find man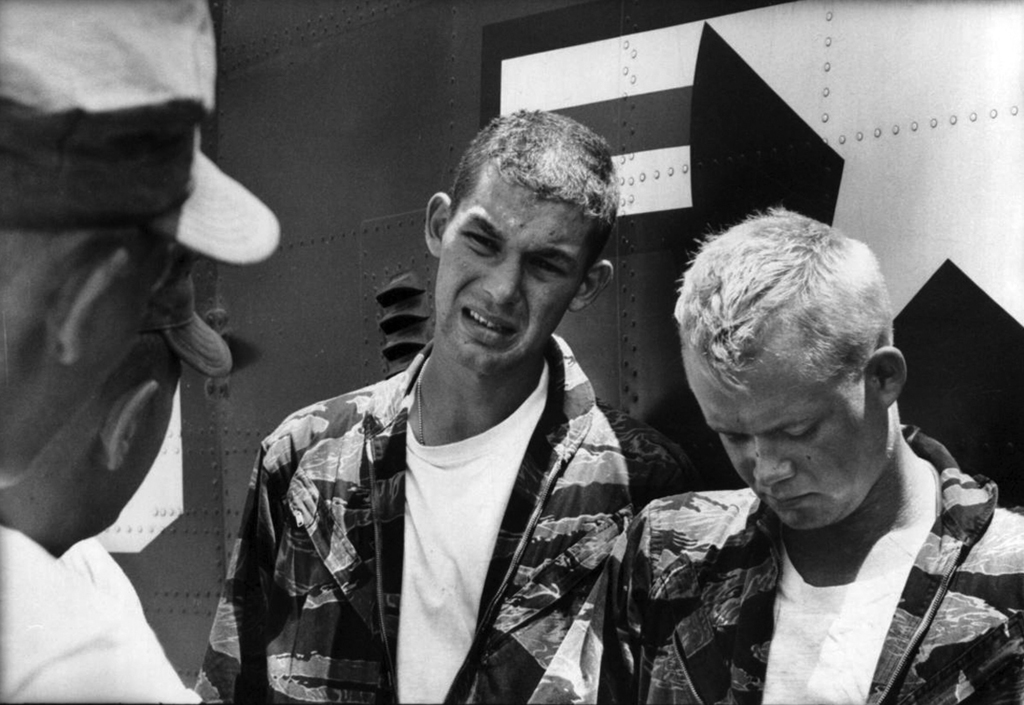
(194,104,613,704)
